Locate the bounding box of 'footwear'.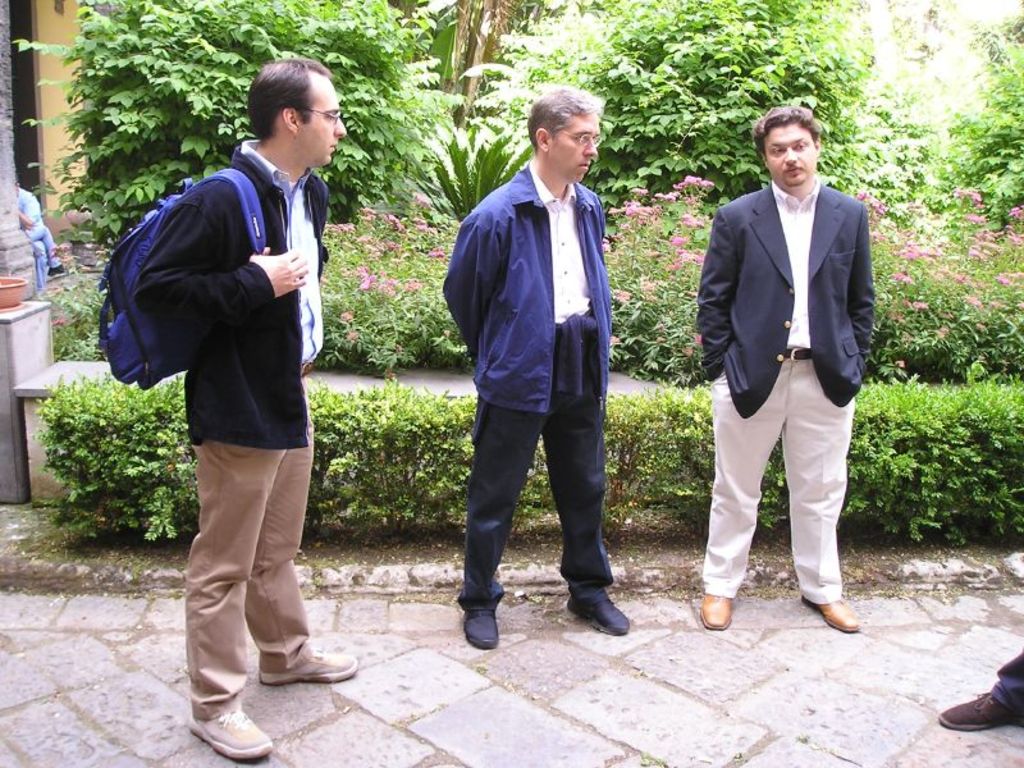
Bounding box: detection(801, 595, 859, 630).
